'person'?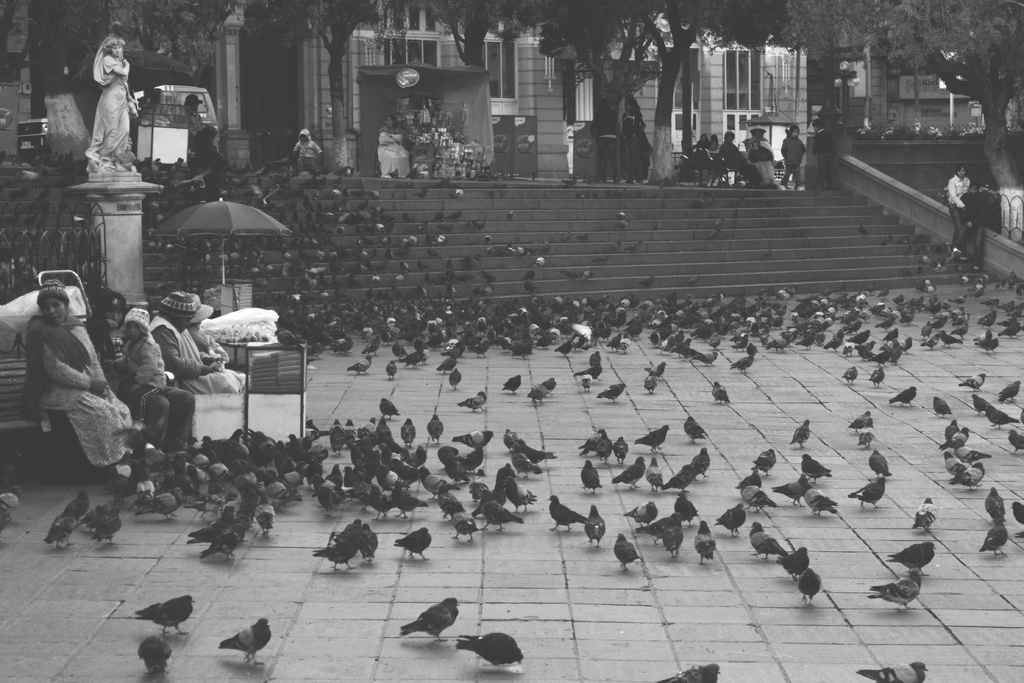
detection(173, 86, 229, 167)
